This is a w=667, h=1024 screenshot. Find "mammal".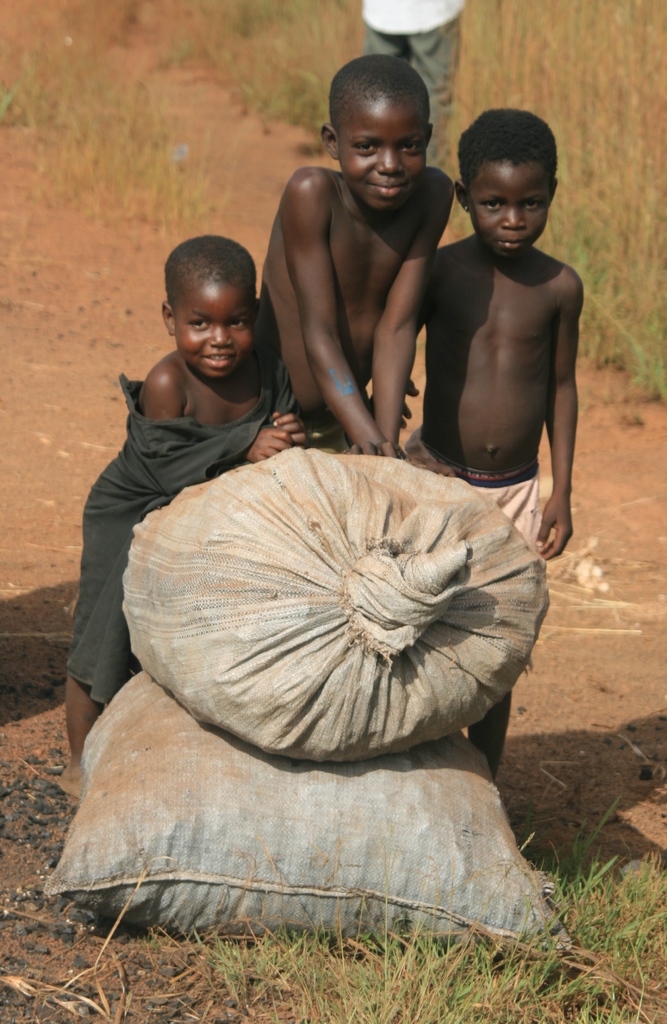
Bounding box: box(65, 232, 310, 803).
